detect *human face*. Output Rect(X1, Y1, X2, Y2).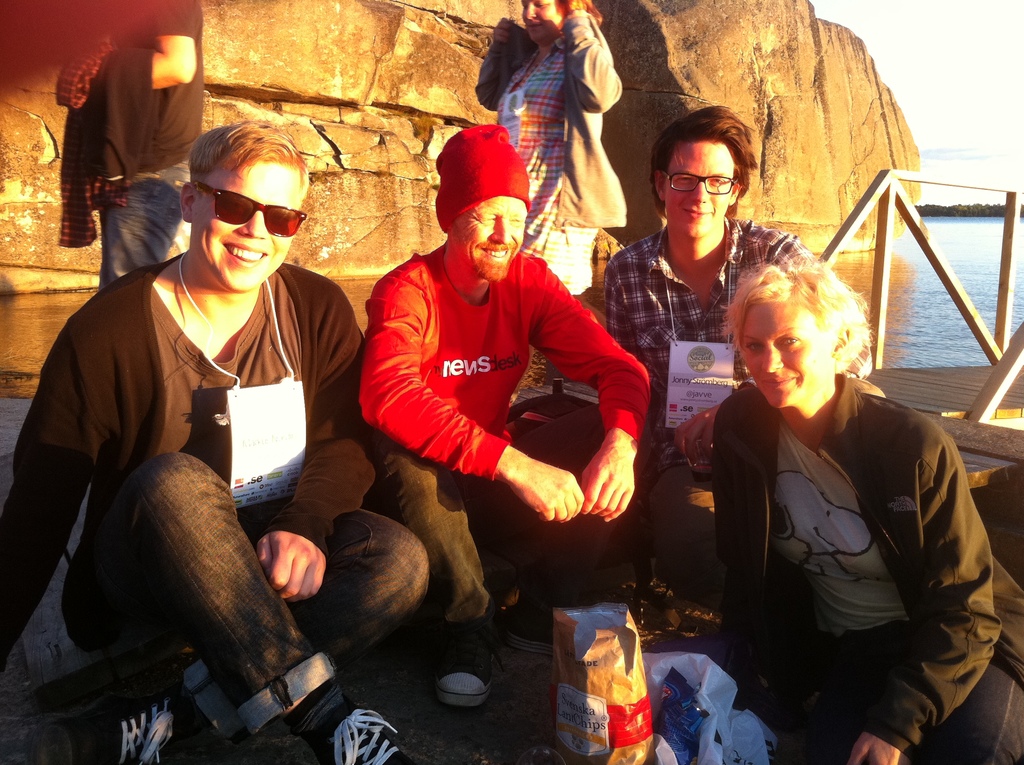
Rect(737, 306, 828, 409).
